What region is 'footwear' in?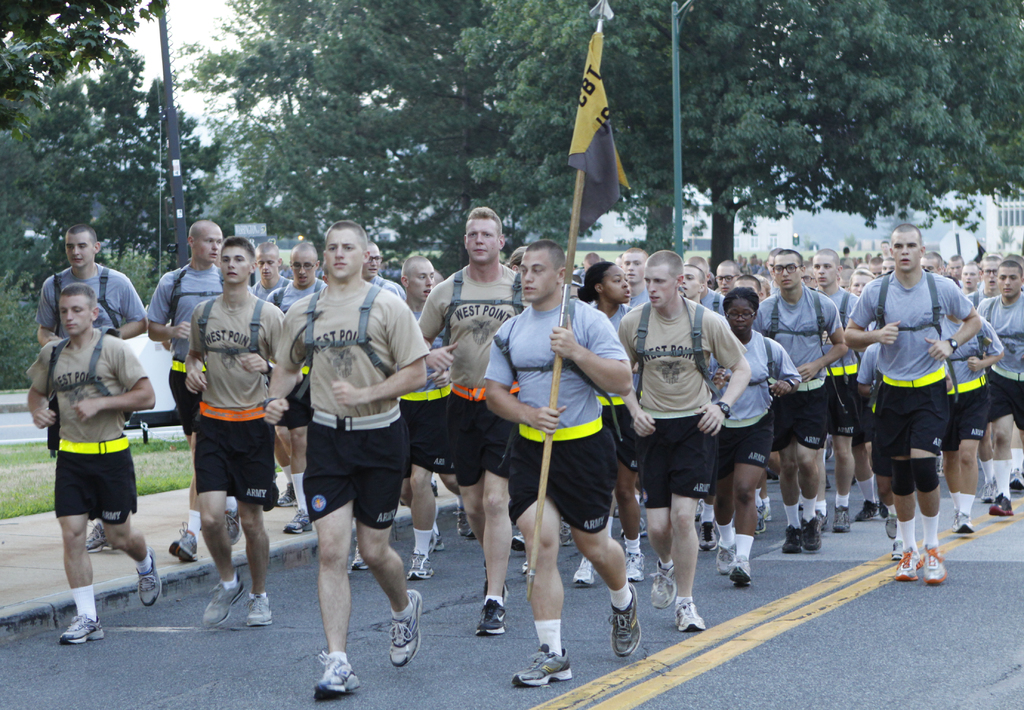
x1=887, y1=515, x2=897, y2=540.
